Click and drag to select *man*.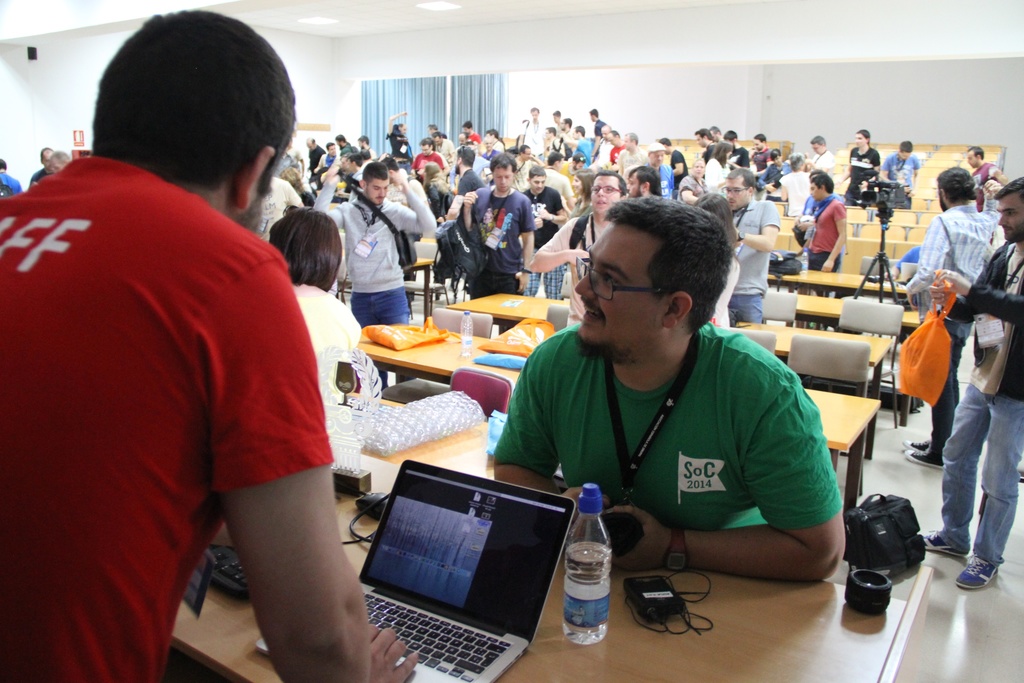
Selection: BBox(458, 152, 534, 331).
